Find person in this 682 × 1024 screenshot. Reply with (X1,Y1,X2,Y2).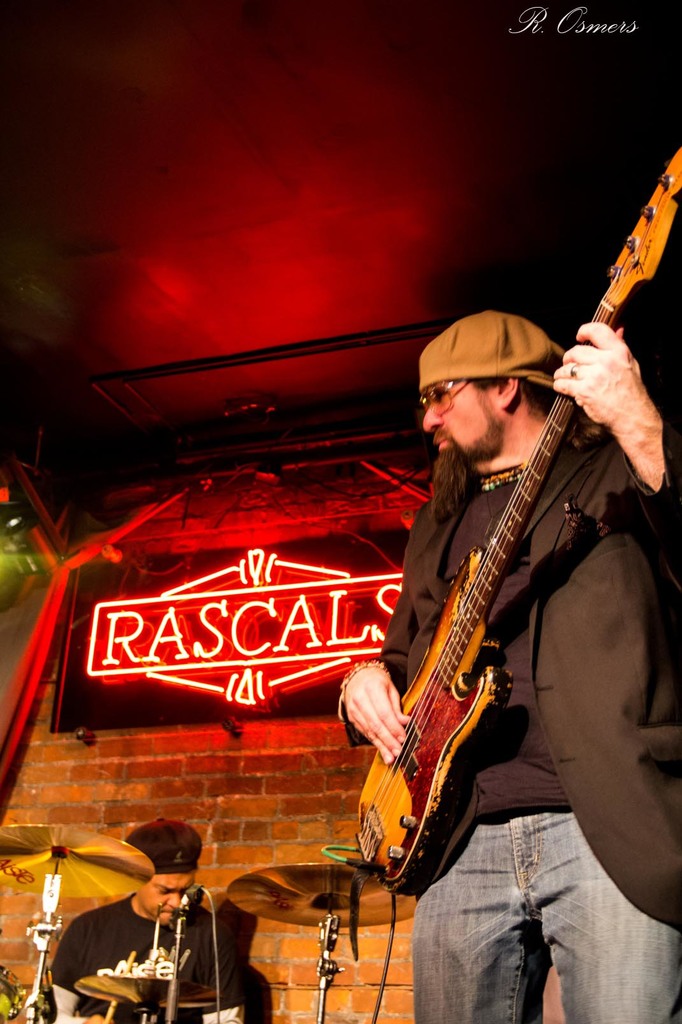
(45,819,243,1023).
